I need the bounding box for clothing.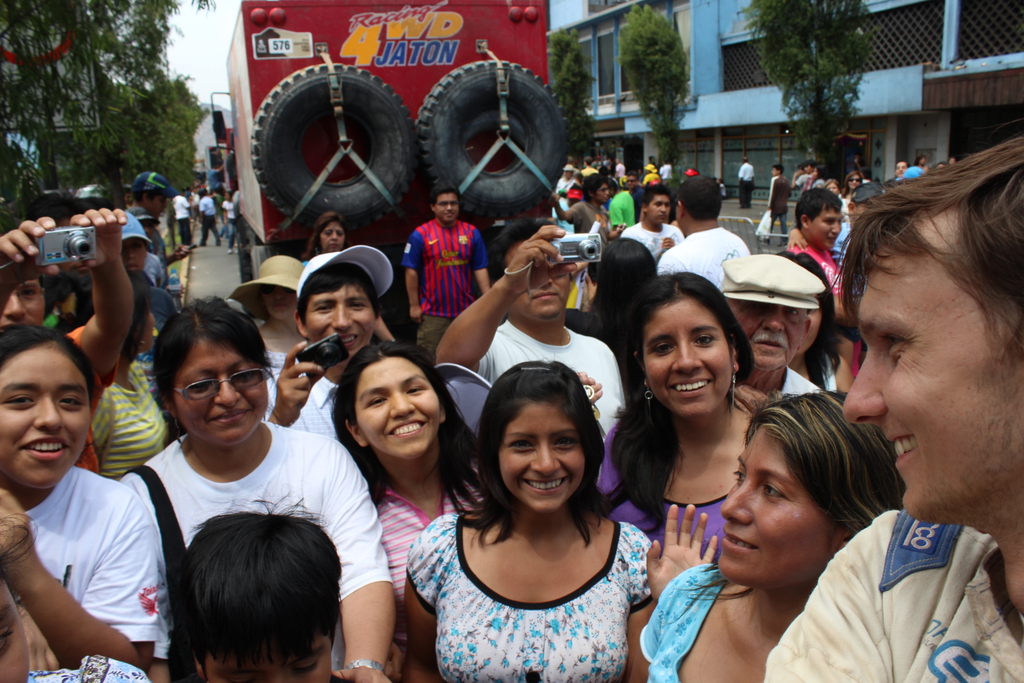
Here it is: region(138, 240, 173, 278).
